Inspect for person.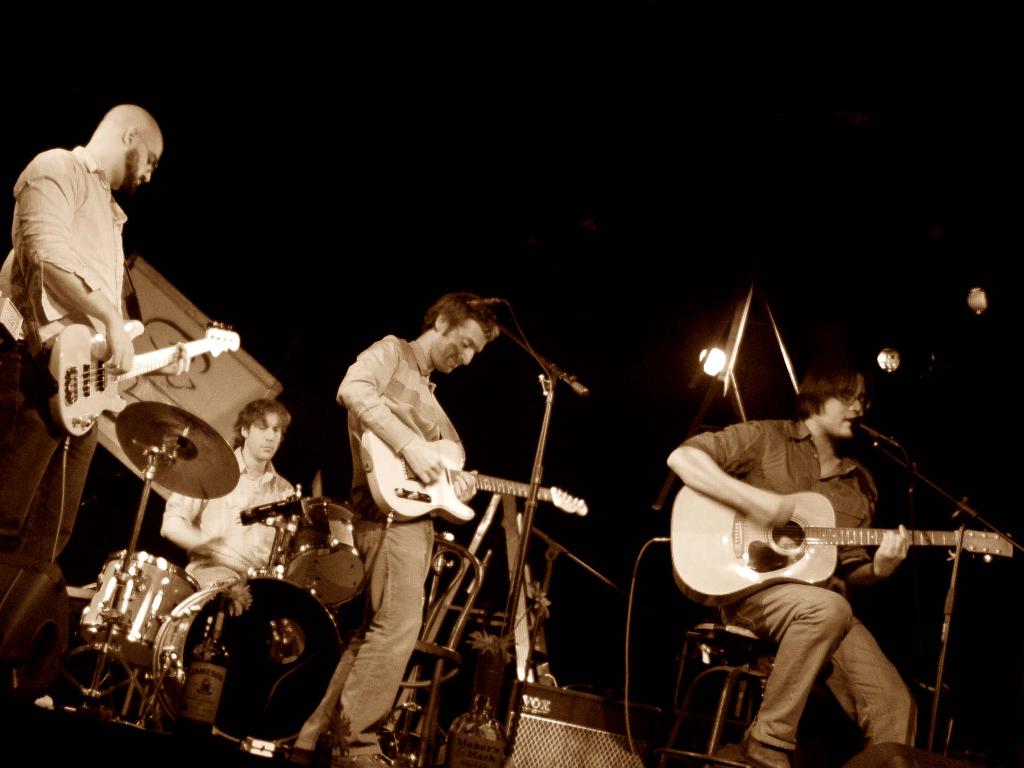
Inspection: pyautogui.locateOnScreen(0, 94, 186, 561).
